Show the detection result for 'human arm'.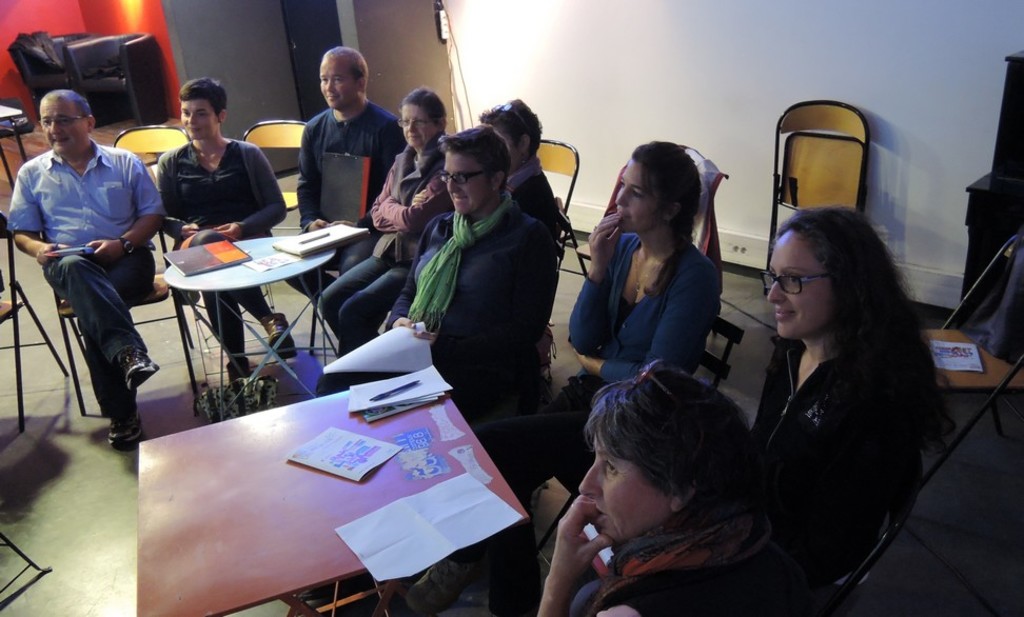
locate(569, 259, 707, 383).
